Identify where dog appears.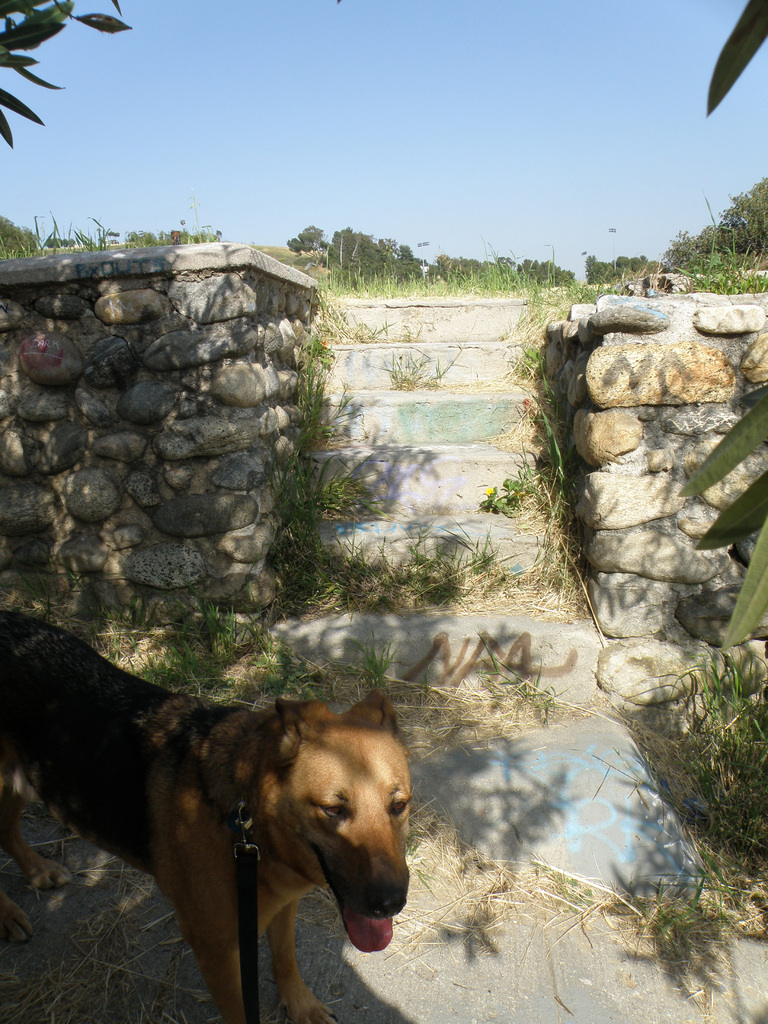
Appears at Rect(0, 608, 413, 1023).
